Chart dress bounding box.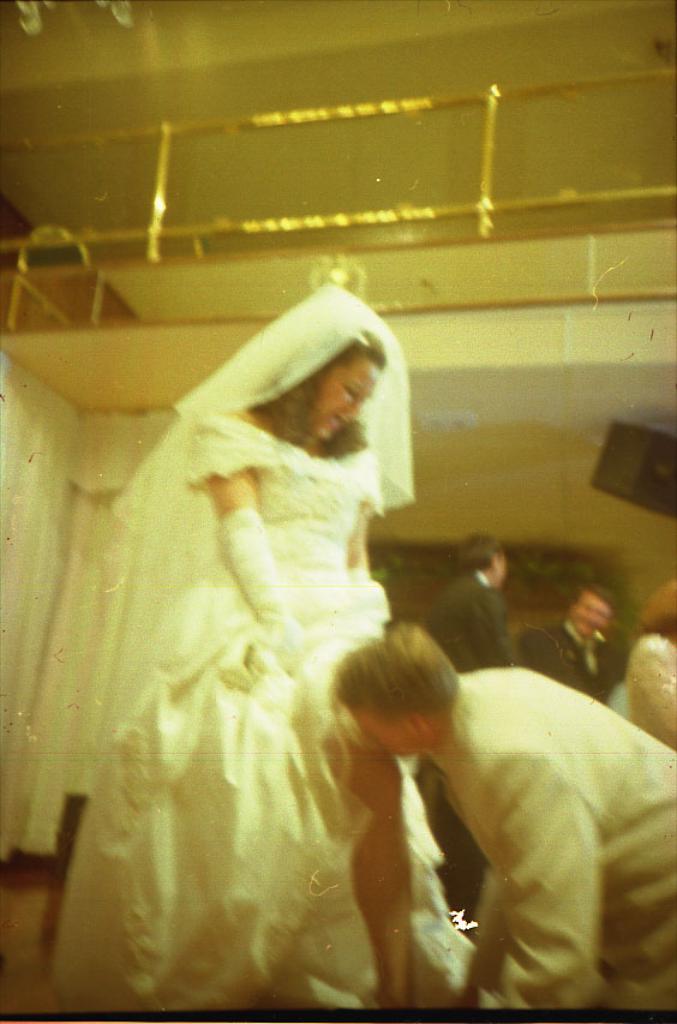
Charted: BBox(61, 276, 471, 1005).
